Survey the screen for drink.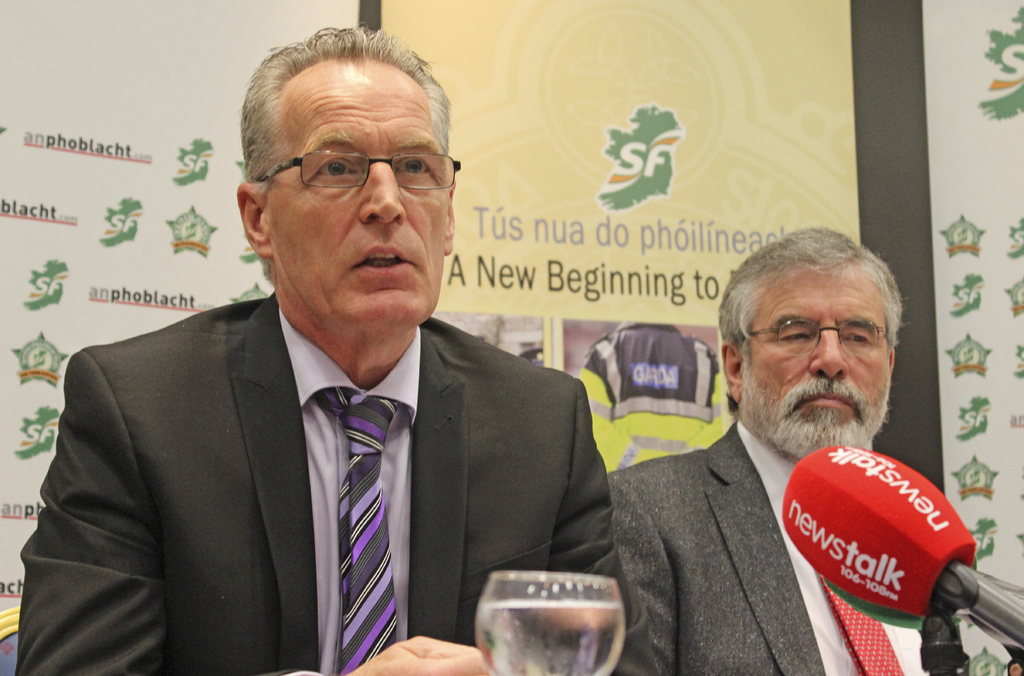
Survey found: box(479, 604, 620, 675).
